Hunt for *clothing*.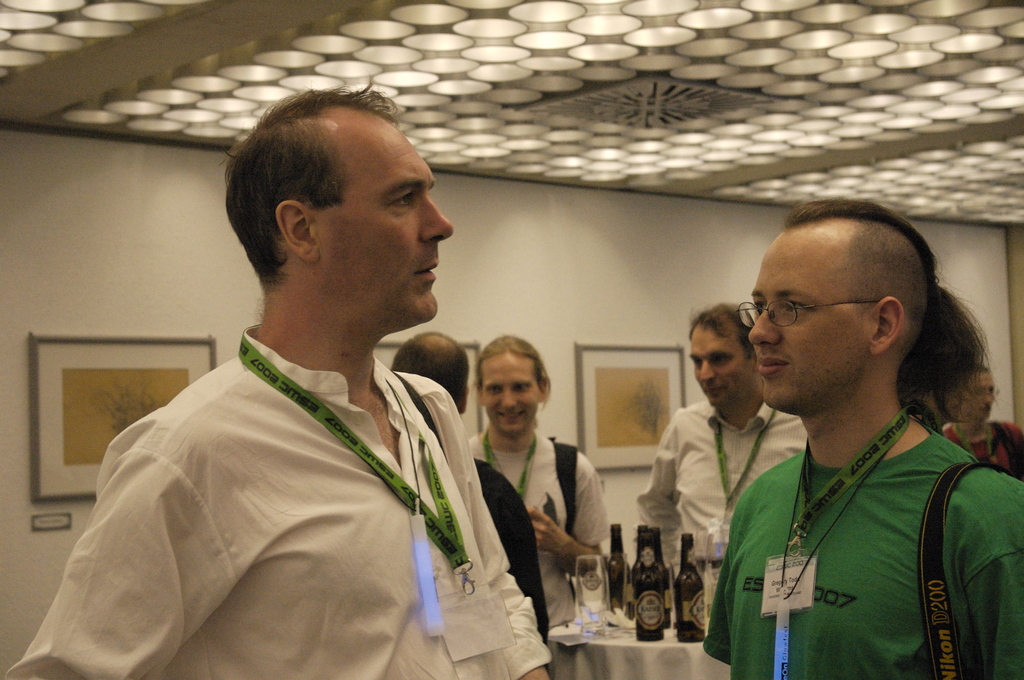
Hunted down at <bbox>72, 291, 525, 676</bbox>.
